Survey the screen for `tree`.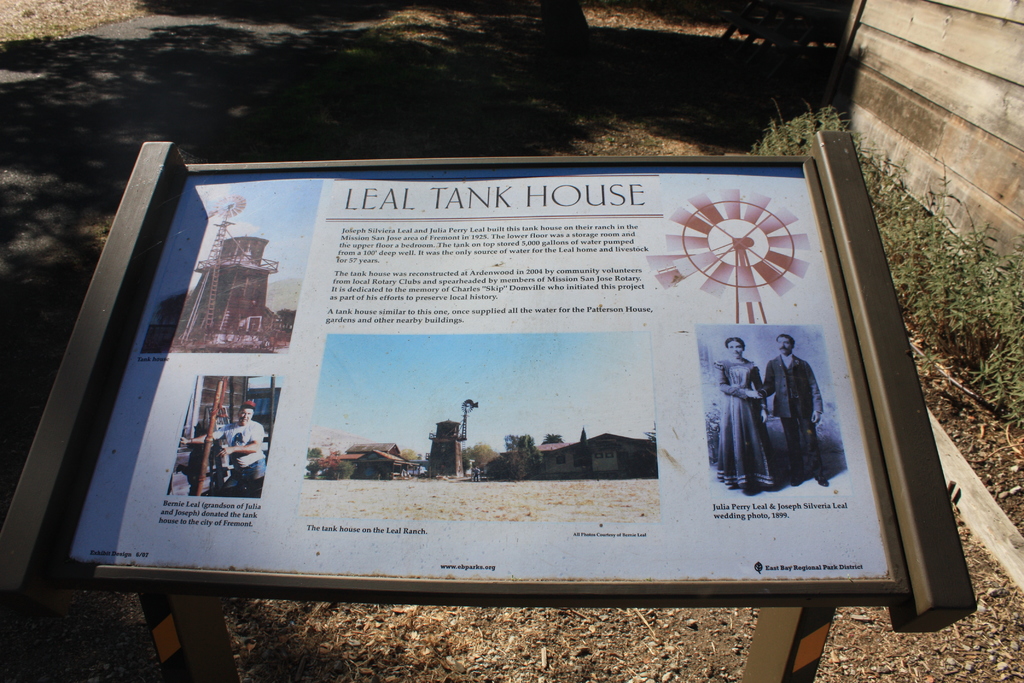
Survey found: detection(540, 432, 569, 448).
